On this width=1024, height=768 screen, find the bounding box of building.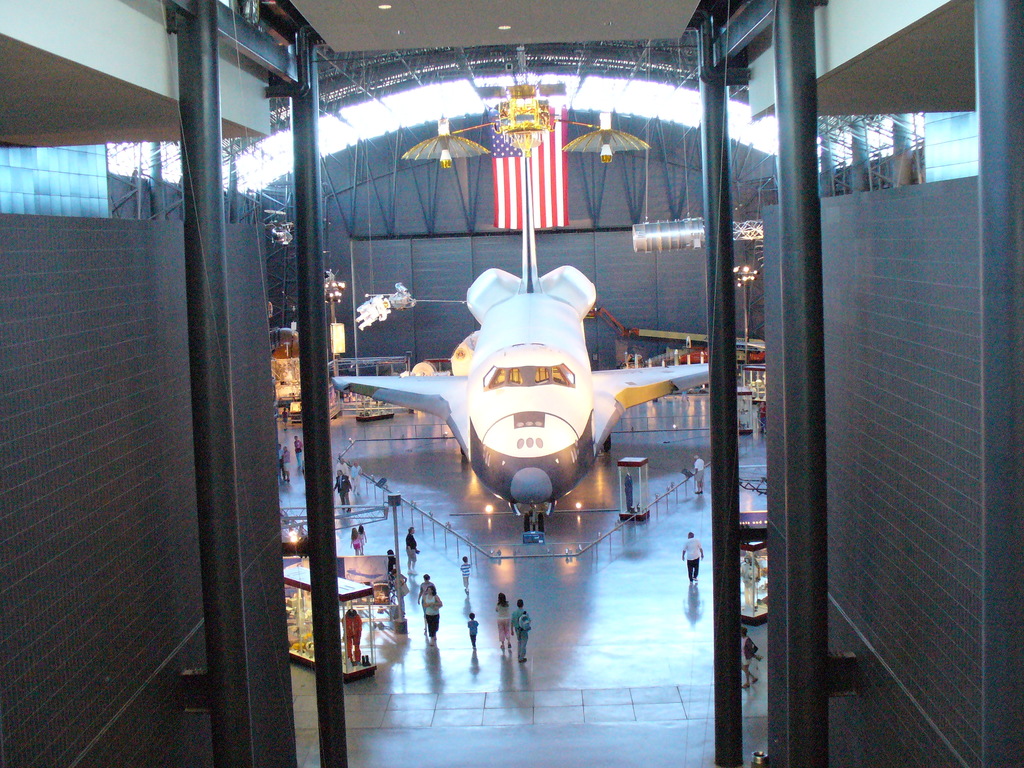
Bounding box: (x1=0, y1=0, x2=1023, y2=767).
